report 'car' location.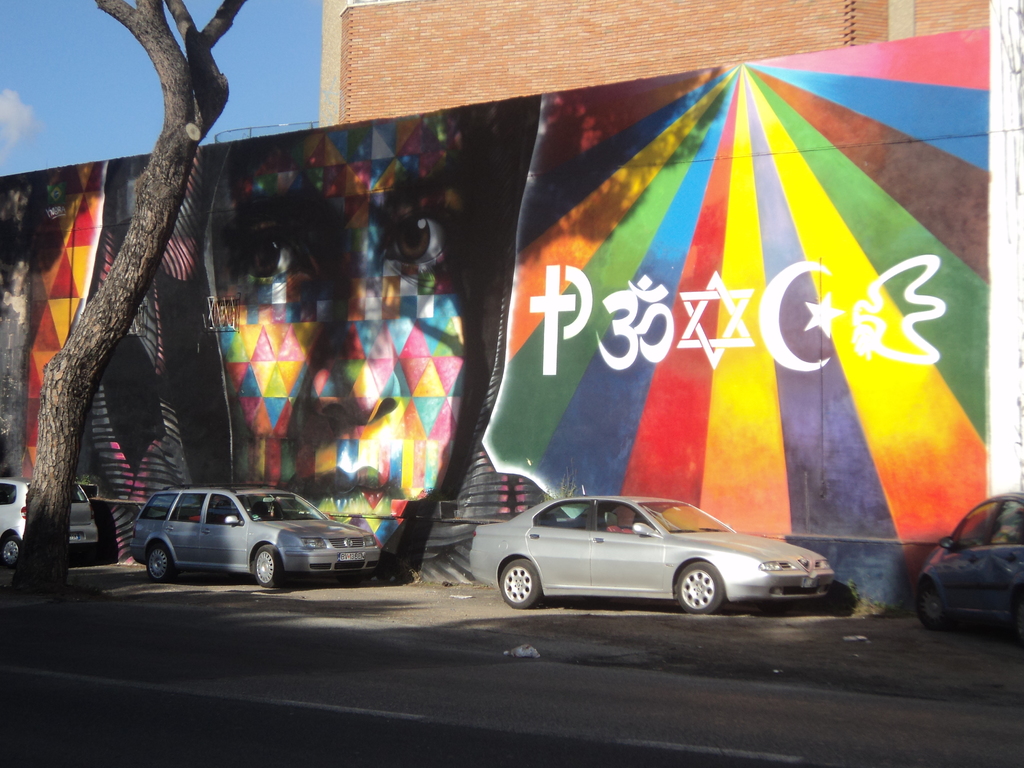
Report: detection(0, 476, 96, 561).
